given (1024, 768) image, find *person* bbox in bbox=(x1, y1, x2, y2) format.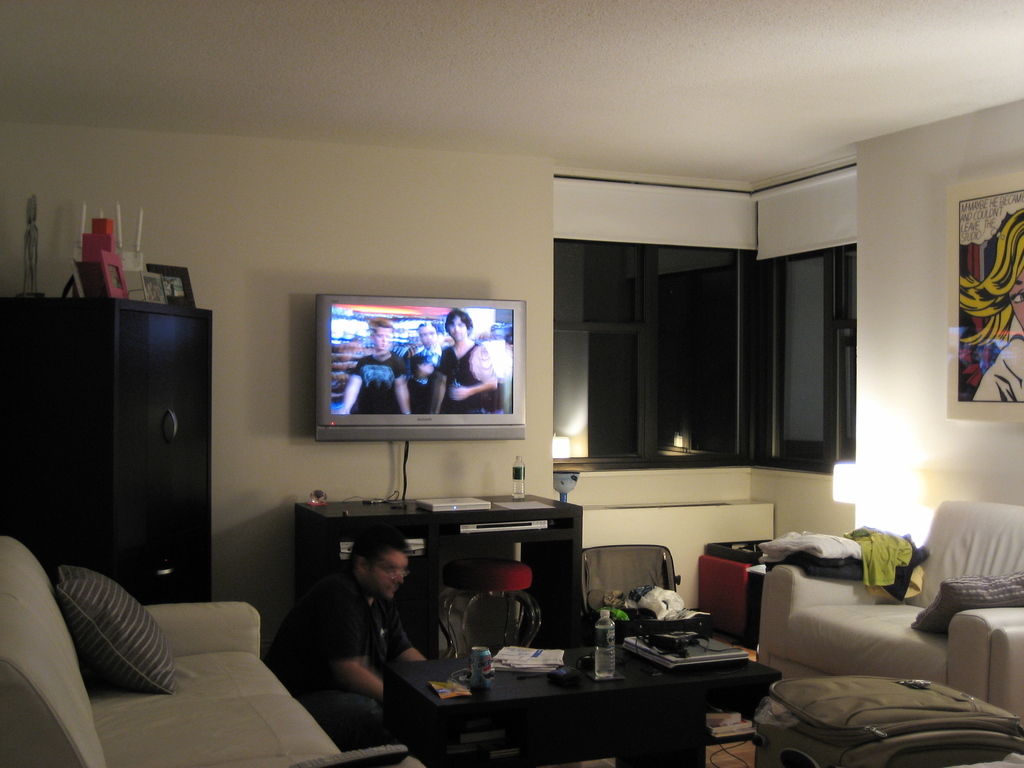
bbox=(334, 315, 412, 415).
